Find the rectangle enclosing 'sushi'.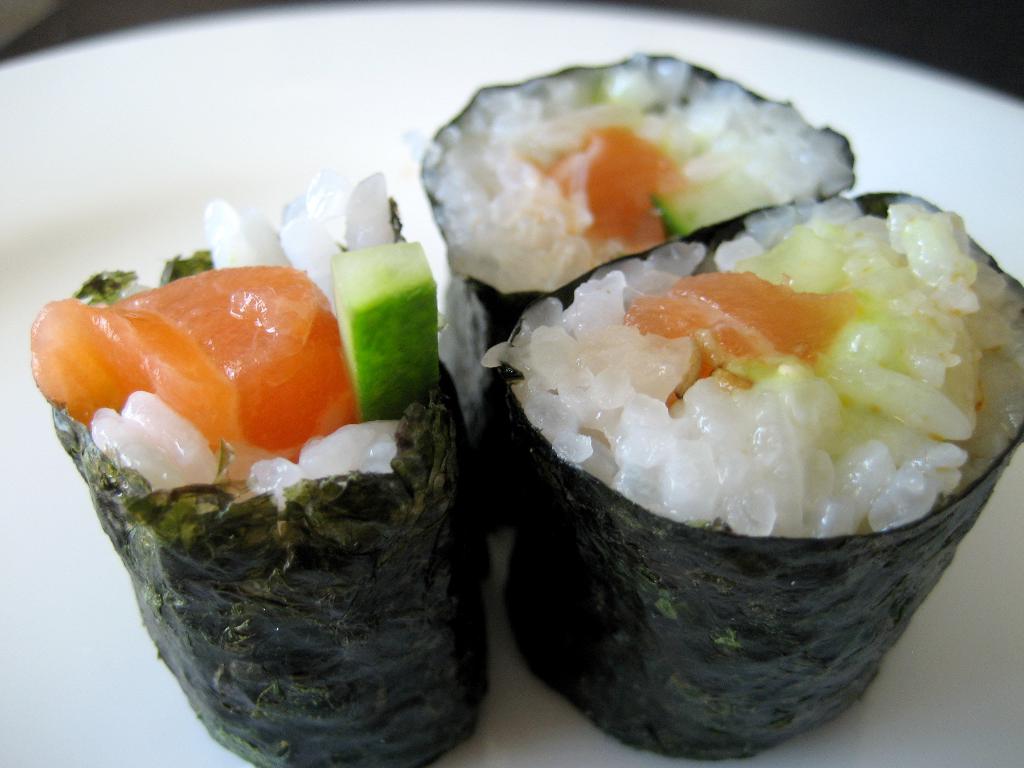
[left=26, top=173, right=469, bottom=767].
